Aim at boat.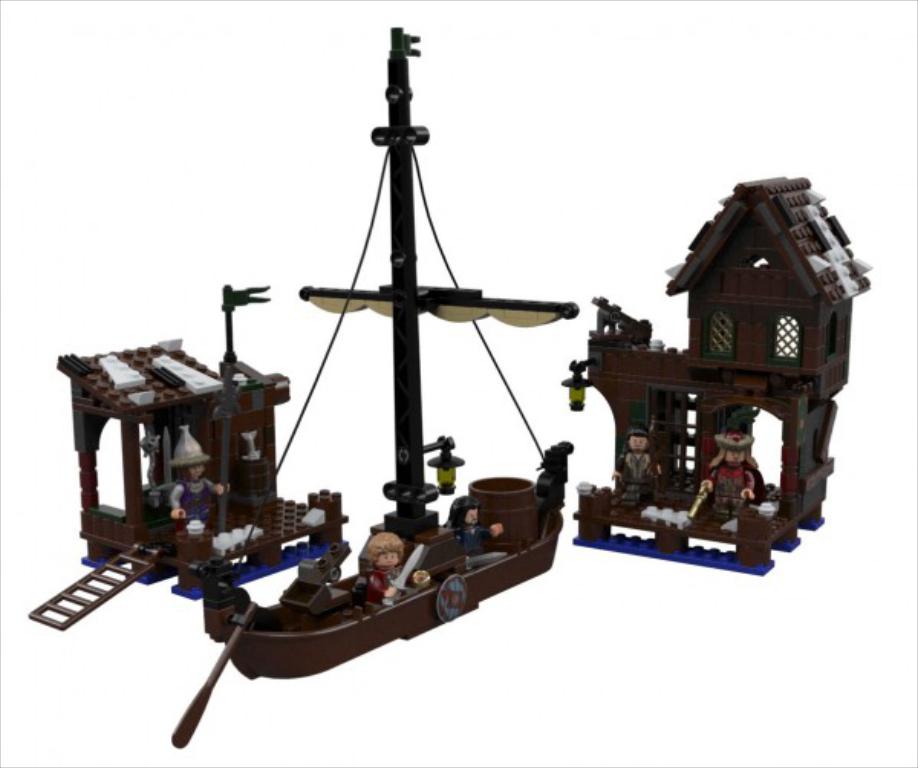
Aimed at bbox(176, 24, 578, 753).
